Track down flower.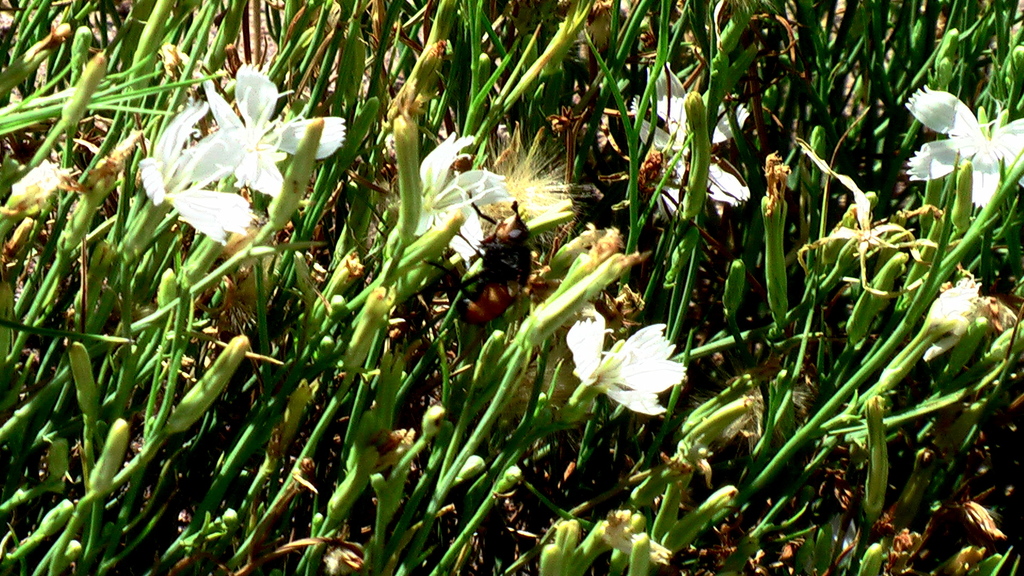
Tracked to <bbox>591, 319, 685, 408</bbox>.
